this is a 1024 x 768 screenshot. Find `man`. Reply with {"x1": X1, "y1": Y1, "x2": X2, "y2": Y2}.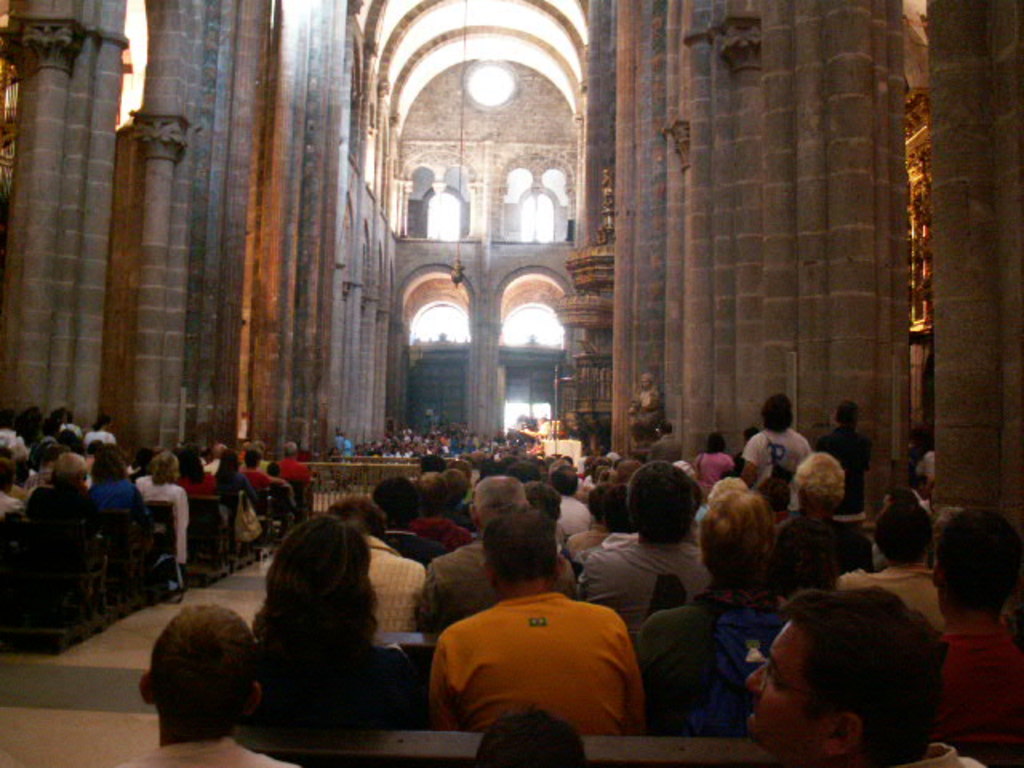
{"x1": 429, "y1": 509, "x2": 651, "y2": 734}.
